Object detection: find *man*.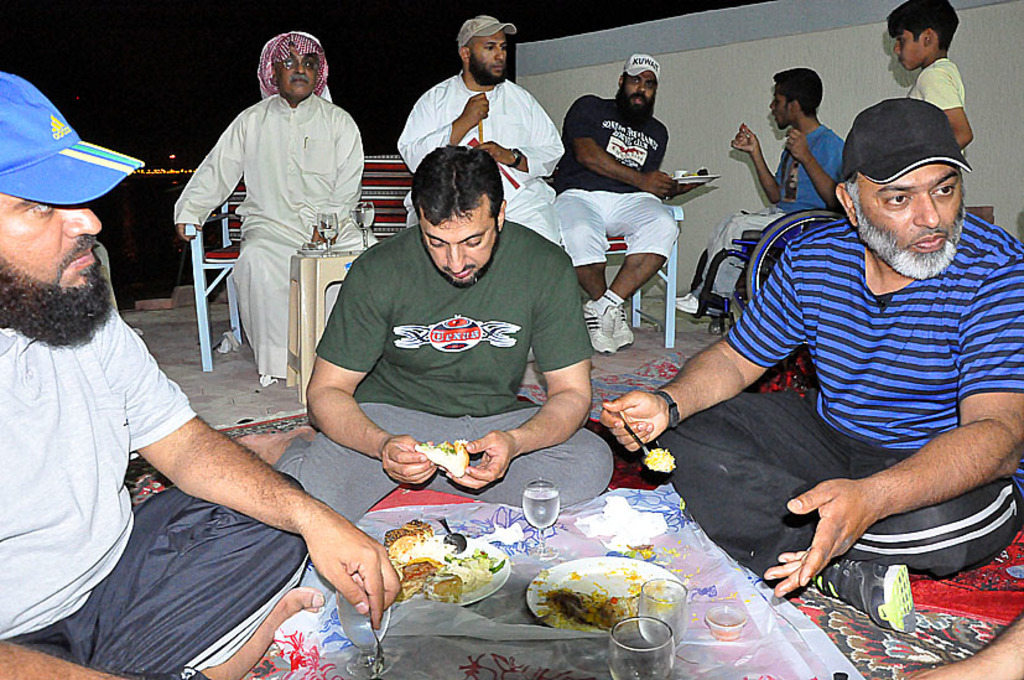
[x1=676, y1=71, x2=846, y2=315].
